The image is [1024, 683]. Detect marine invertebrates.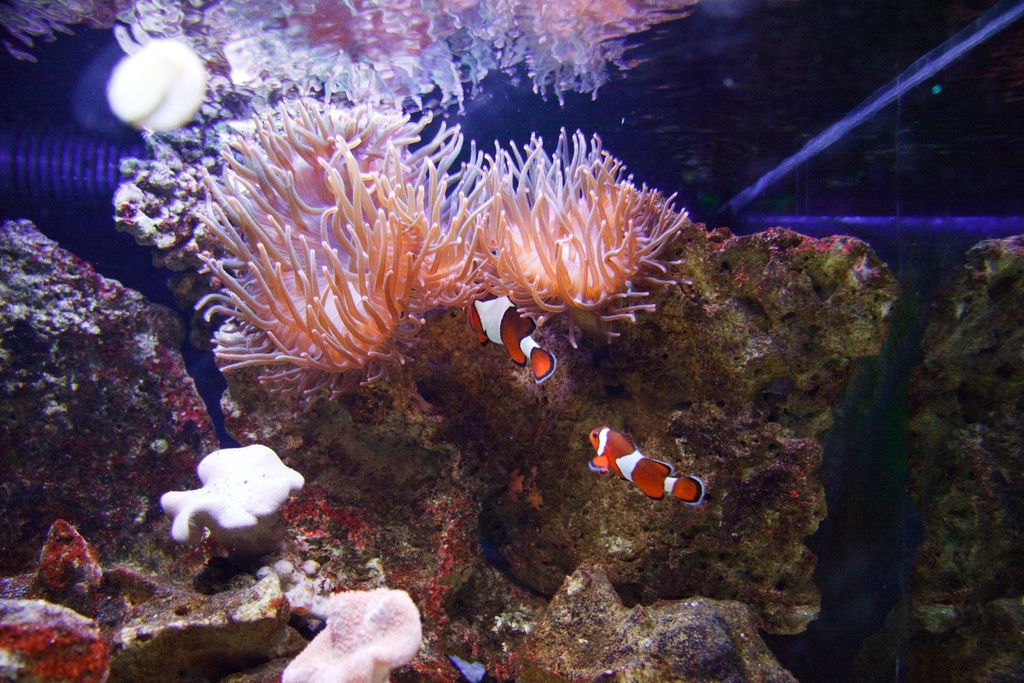
Detection: box=[472, 126, 709, 338].
